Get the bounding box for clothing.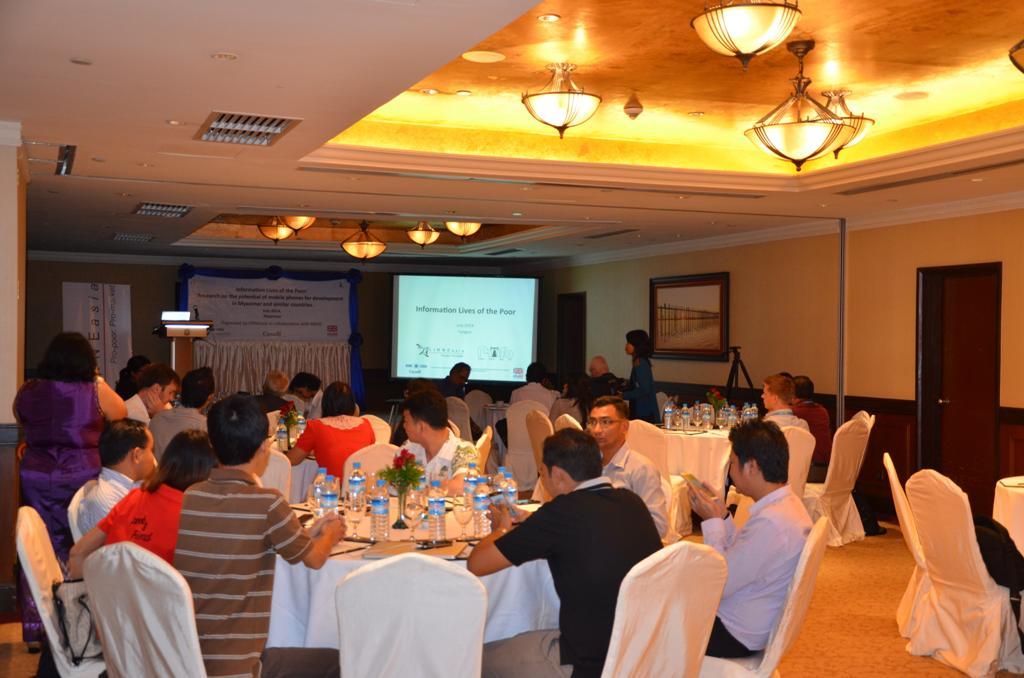
crop(13, 377, 104, 543).
